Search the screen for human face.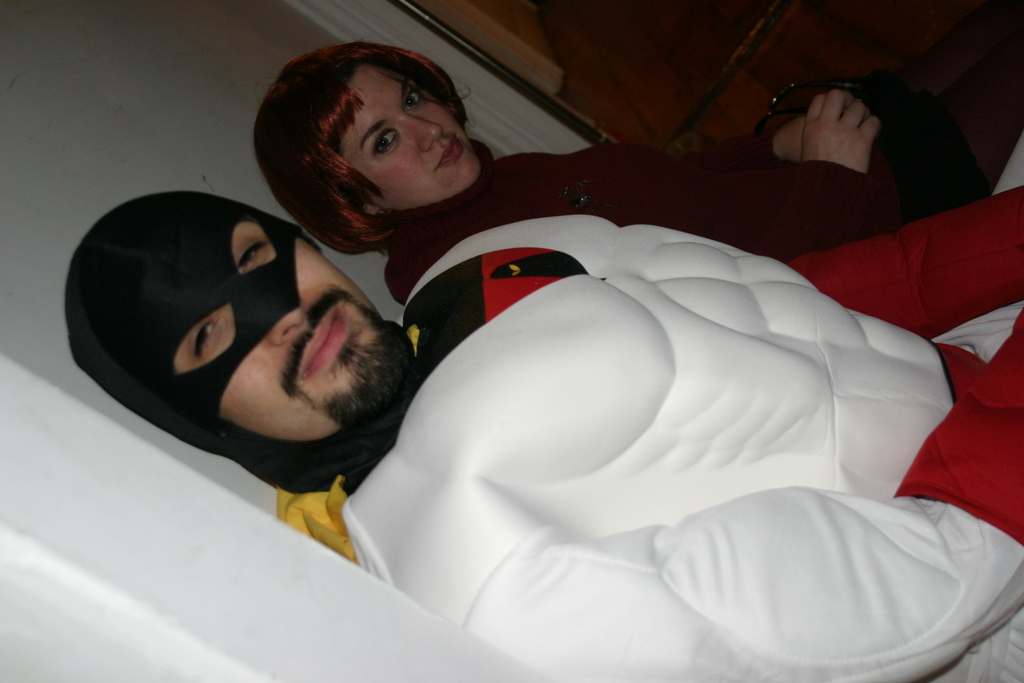
Found at <region>173, 223, 389, 439</region>.
